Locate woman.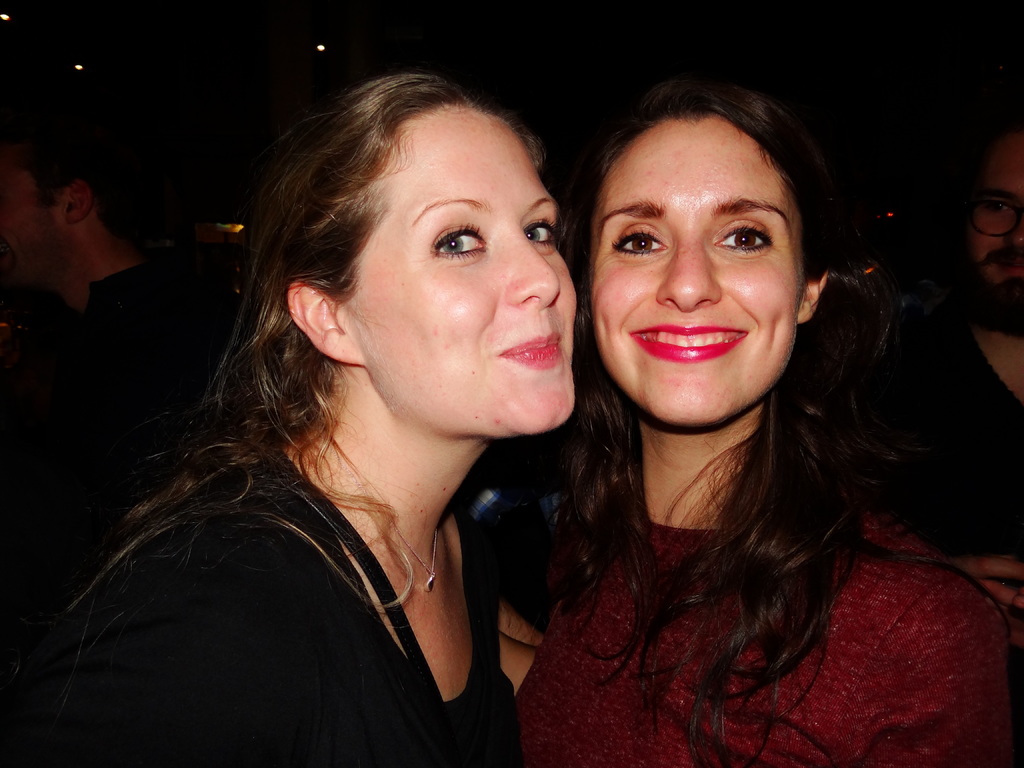
Bounding box: <box>481,80,1017,767</box>.
